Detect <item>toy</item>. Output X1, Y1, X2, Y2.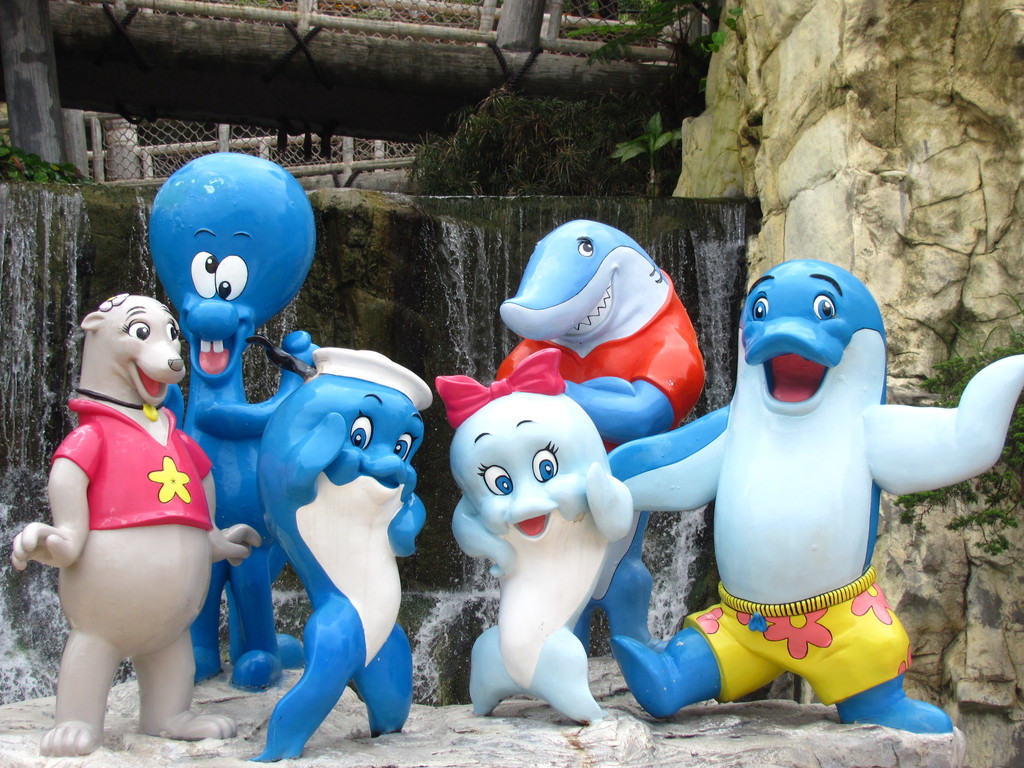
447, 335, 630, 724.
